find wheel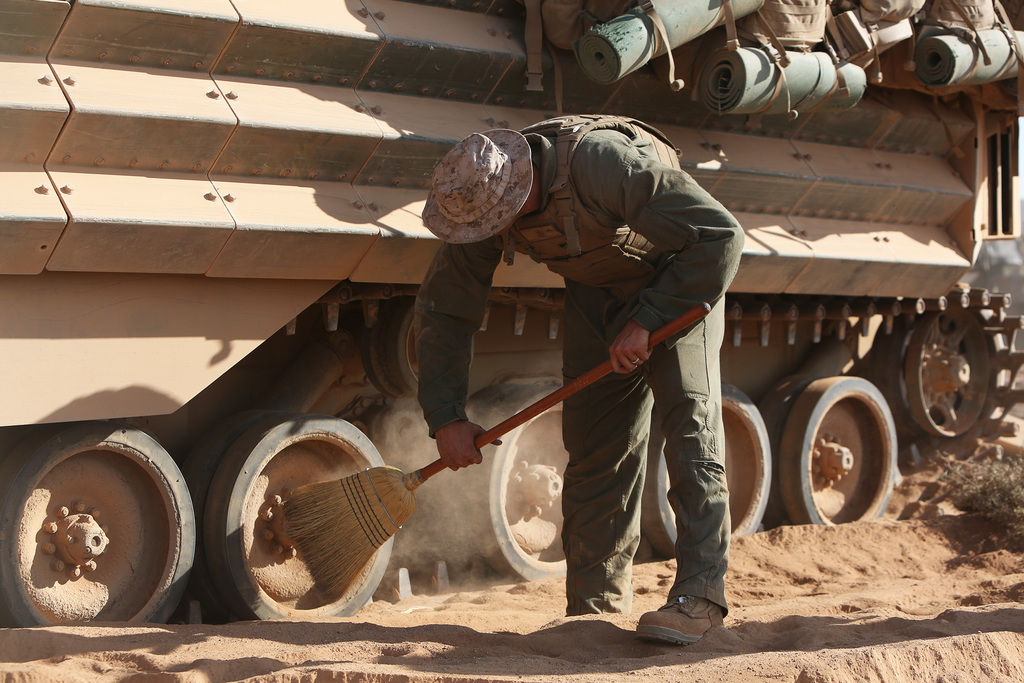
0 424 196 632
